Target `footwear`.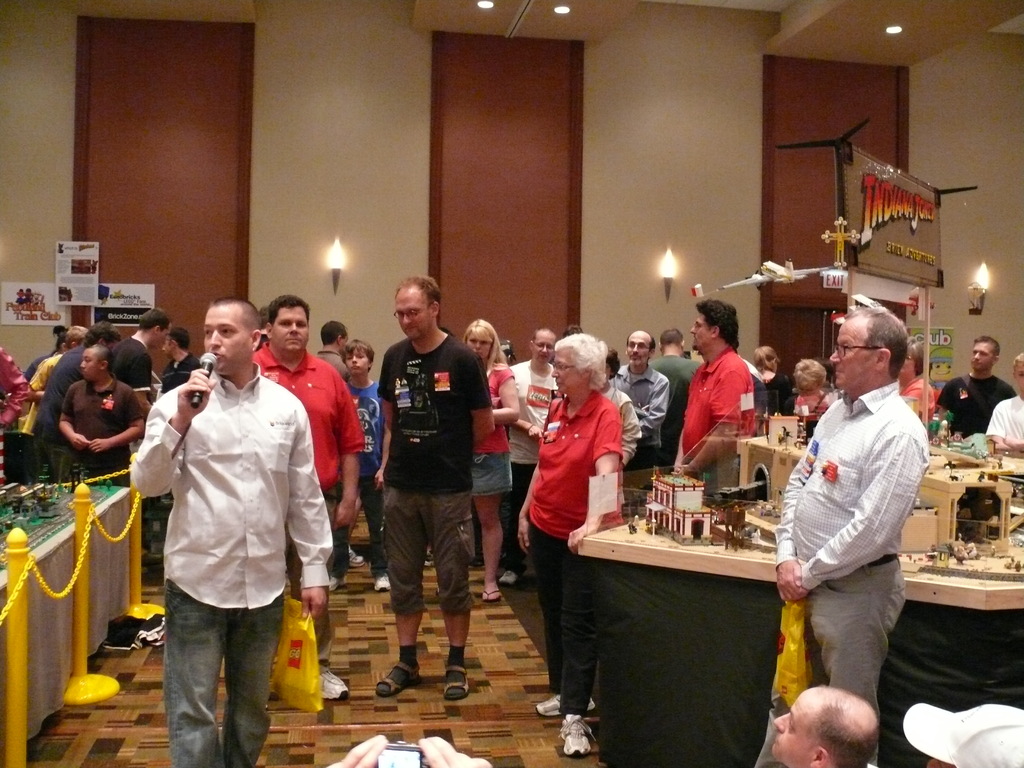
Target region: 559, 714, 599, 756.
